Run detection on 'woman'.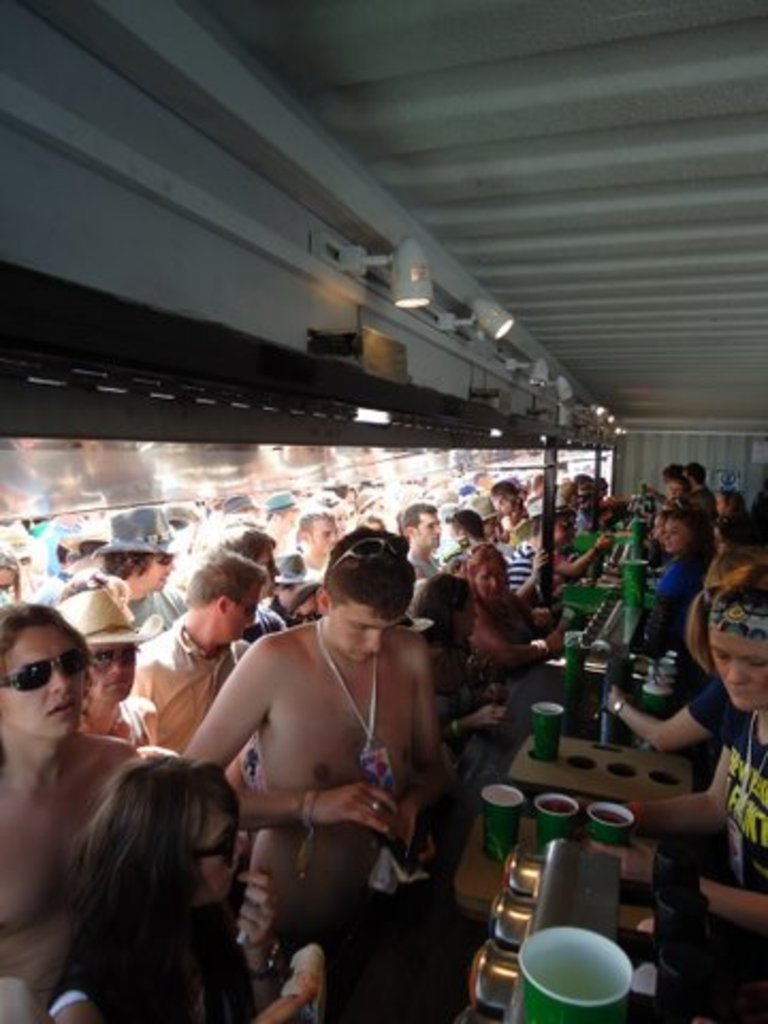
Result: <bbox>580, 582, 766, 926</bbox>.
